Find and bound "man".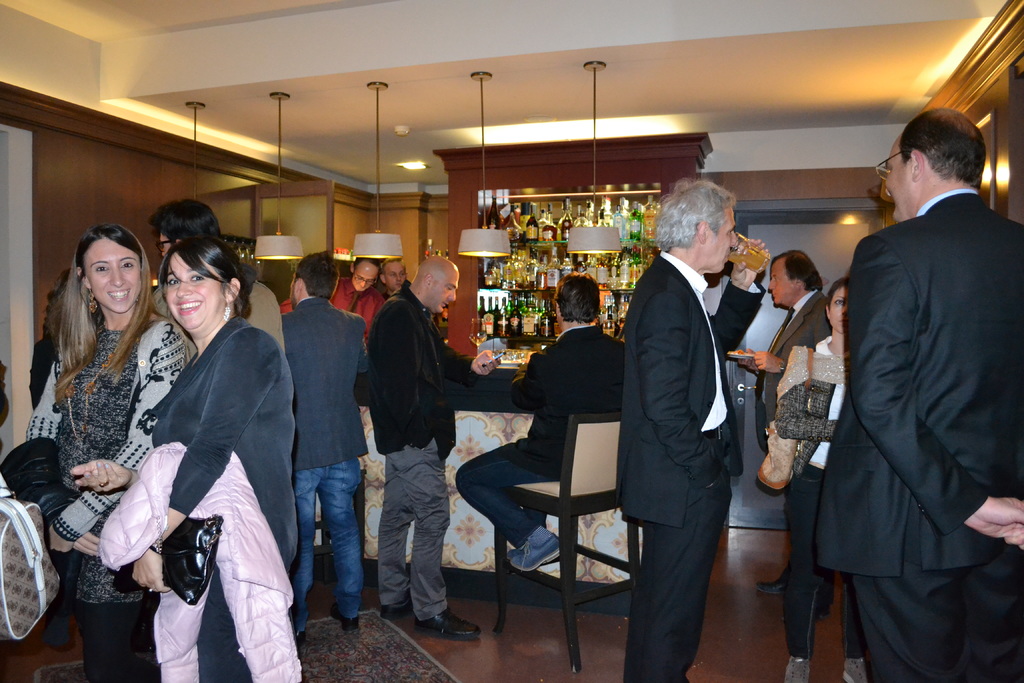
Bound: BBox(372, 257, 409, 293).
